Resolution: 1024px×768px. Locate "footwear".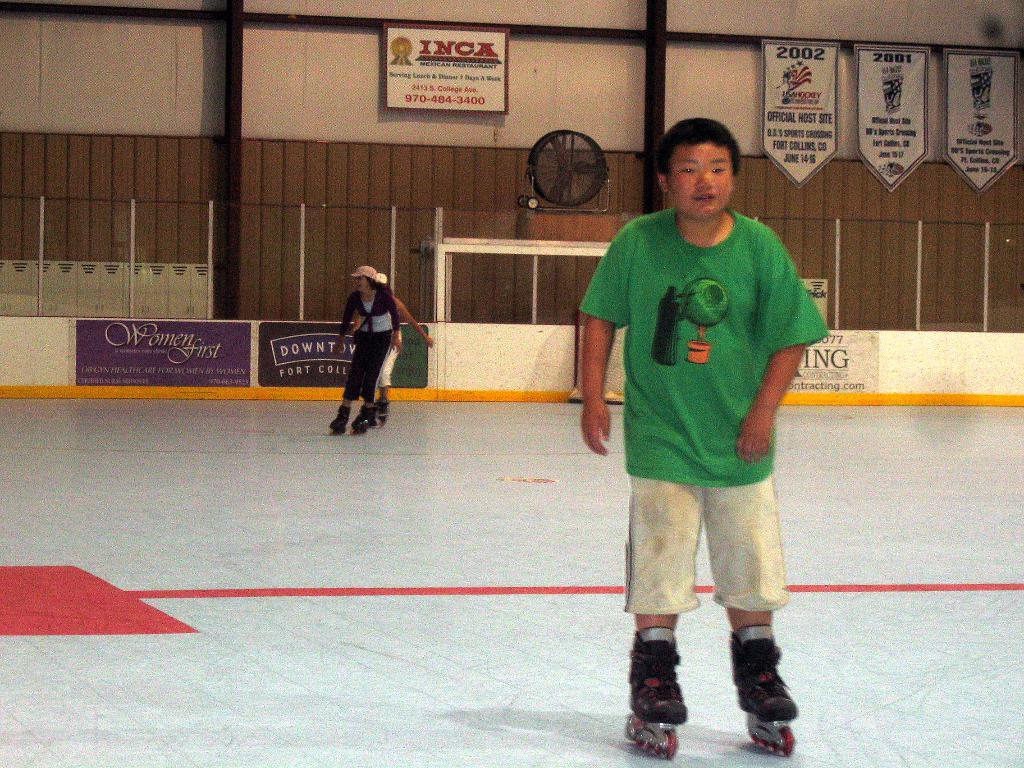
623,643,689,723.
